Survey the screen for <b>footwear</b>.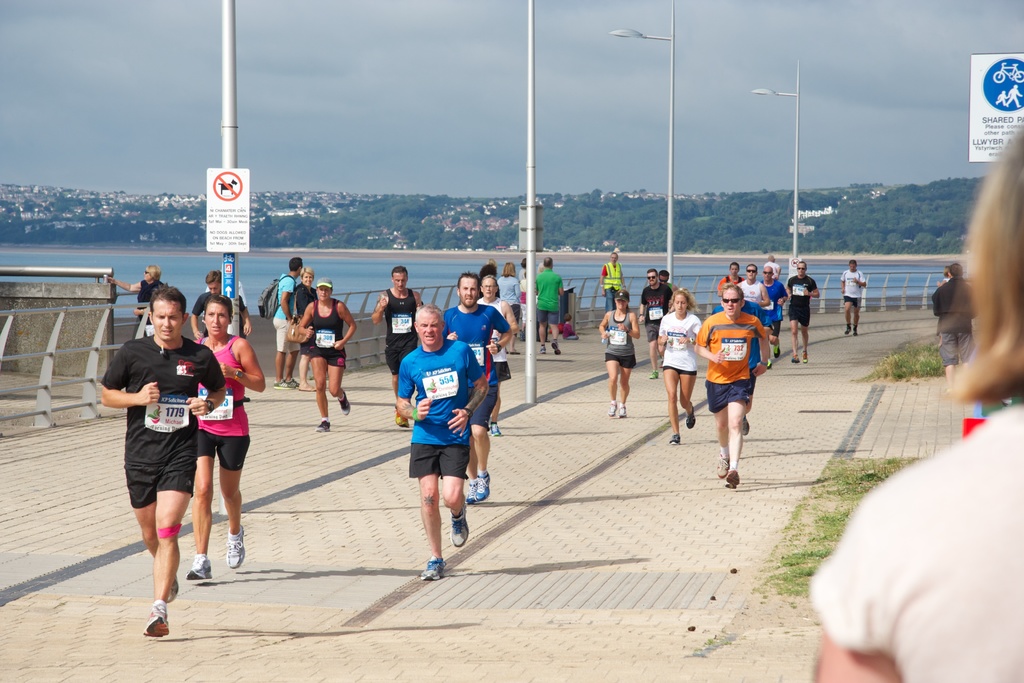
Survey found: l=741, t=415, r=749, b=436.
